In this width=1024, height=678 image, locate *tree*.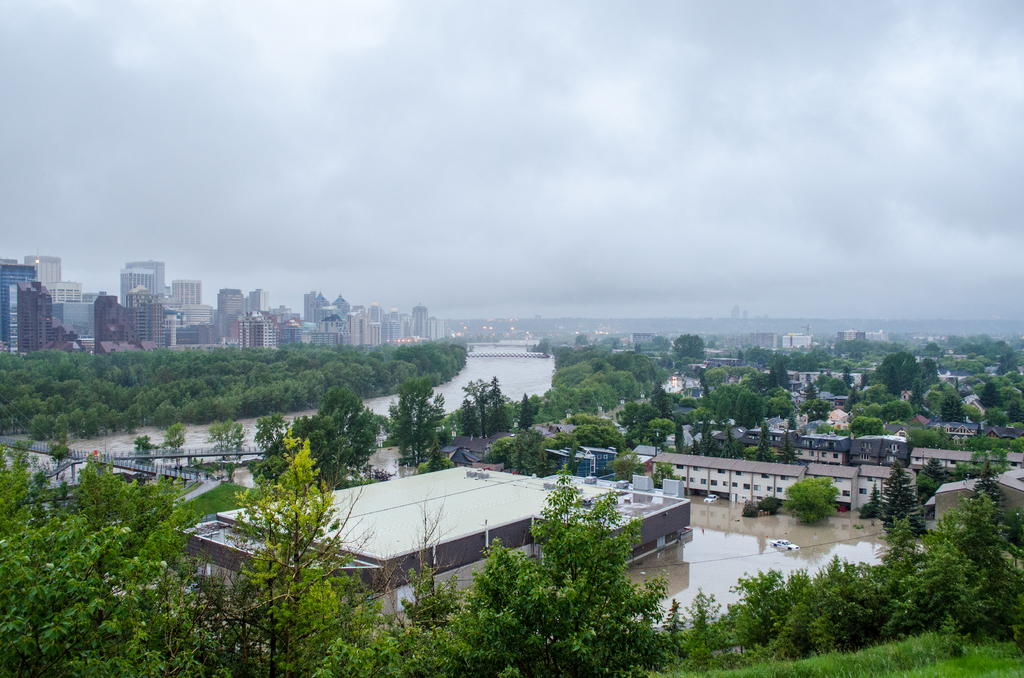
Bounding box: BBox(667, 331, 701, 359).
